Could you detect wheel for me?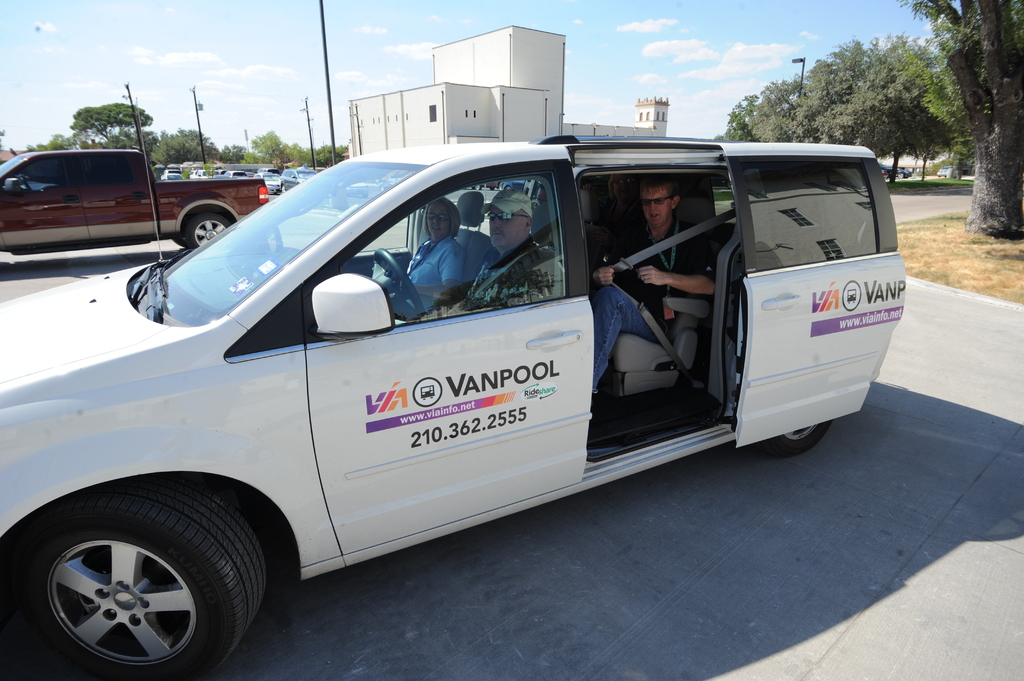
Detection result: x1=490, y1=186, x2=493, y2=191.
